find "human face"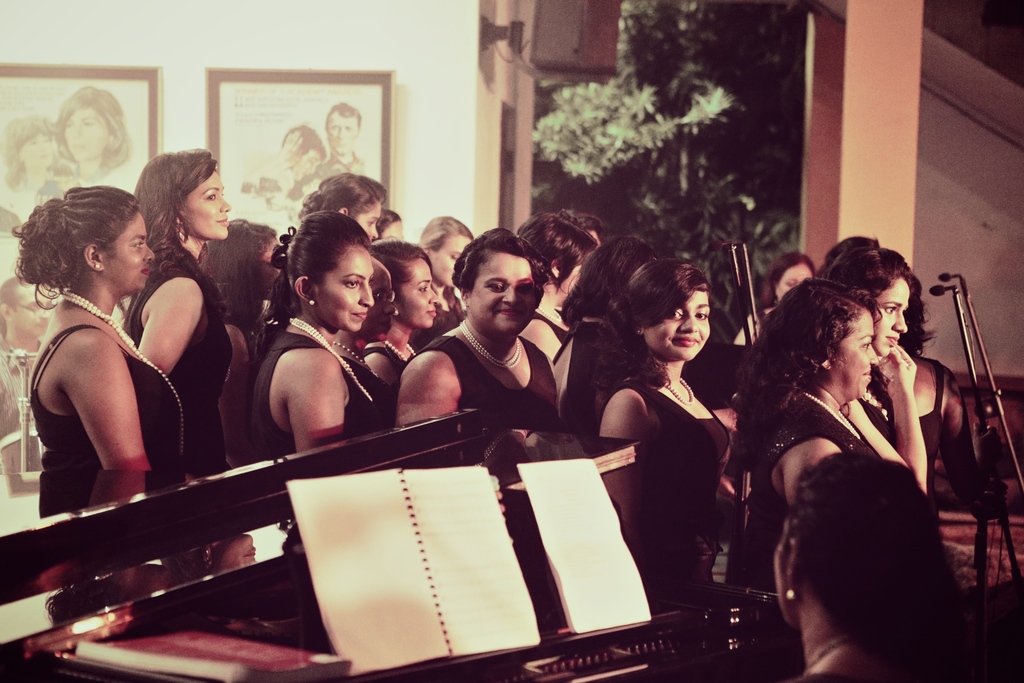
locate(400, 259, 439, 331)
